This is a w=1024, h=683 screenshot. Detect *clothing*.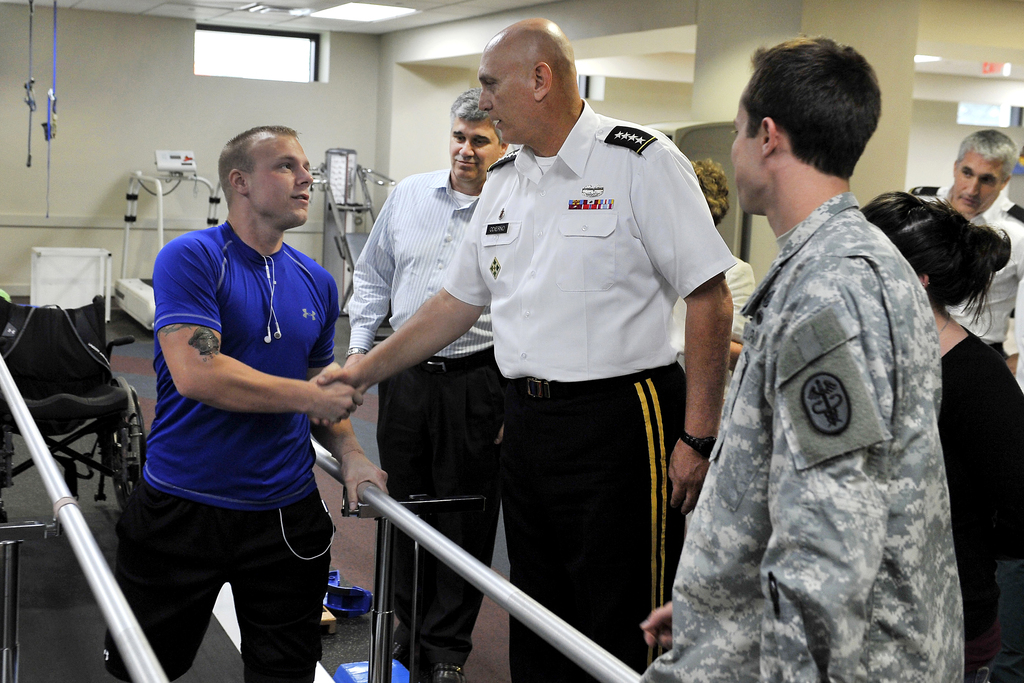
x1=677, y1=144, x2=976, y2=682.
